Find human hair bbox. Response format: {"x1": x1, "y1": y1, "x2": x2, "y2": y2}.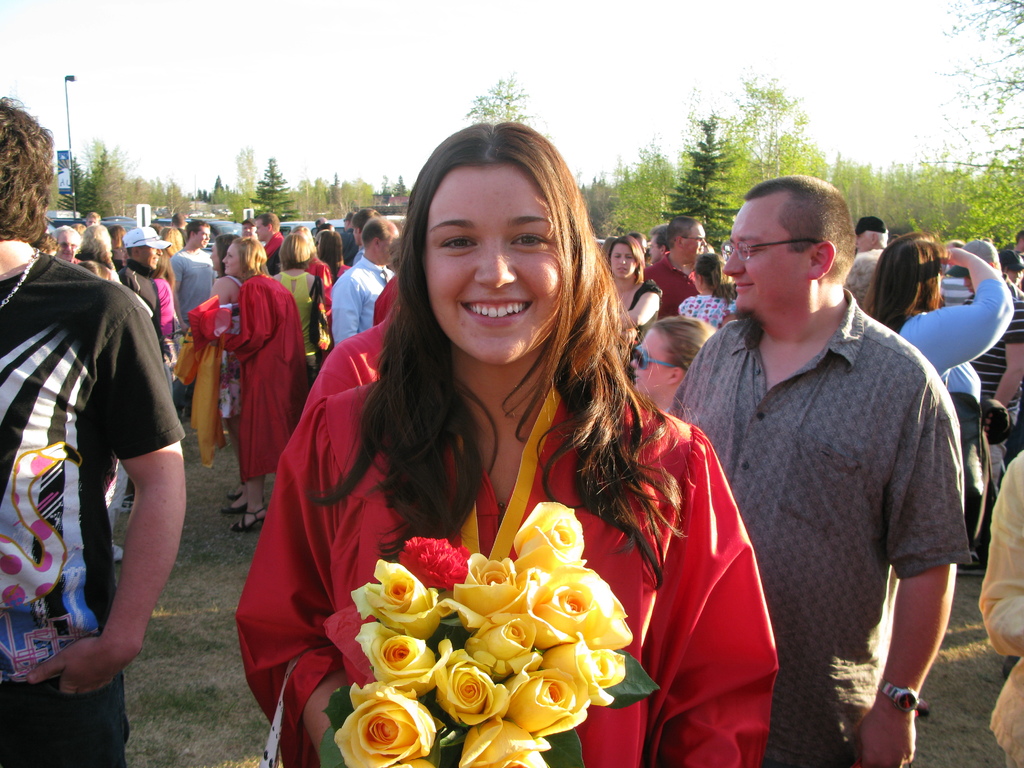
{"x1": 358, "y1": 213, "x2": 394, "y2": 260}.
